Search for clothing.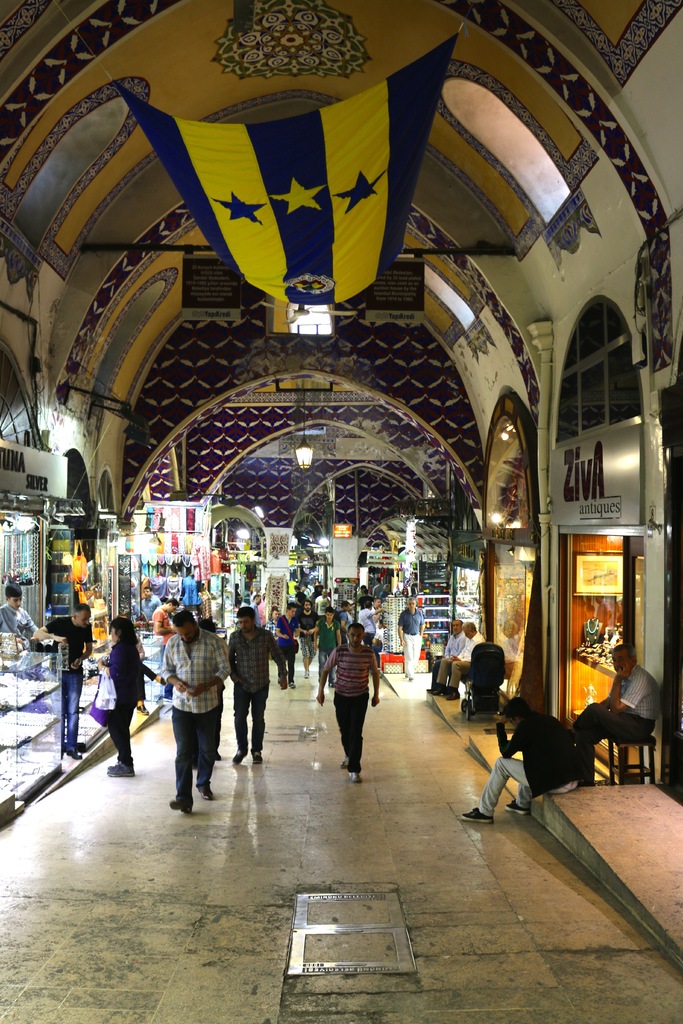
Found at locate(223, 622, 279, 767).
